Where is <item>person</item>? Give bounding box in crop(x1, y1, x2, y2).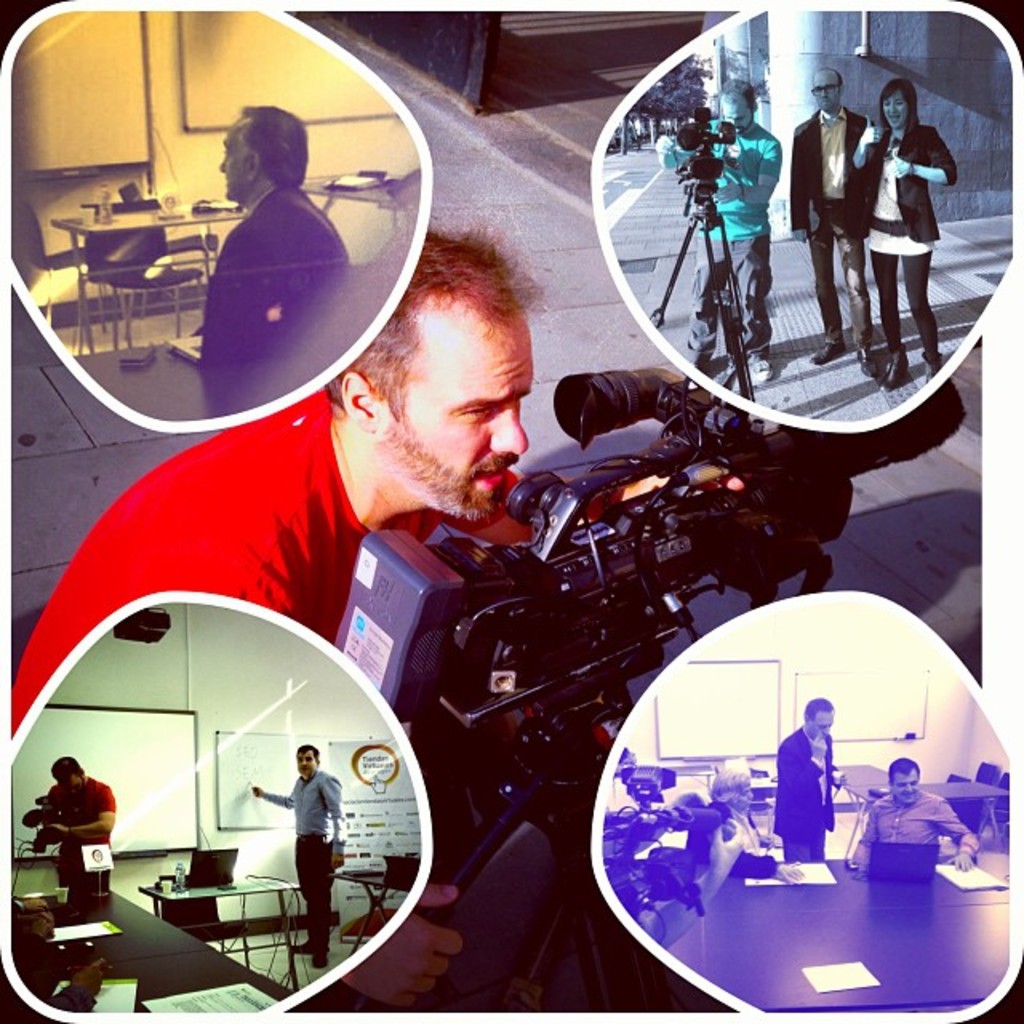
crop(683, 771, 773, 872).
